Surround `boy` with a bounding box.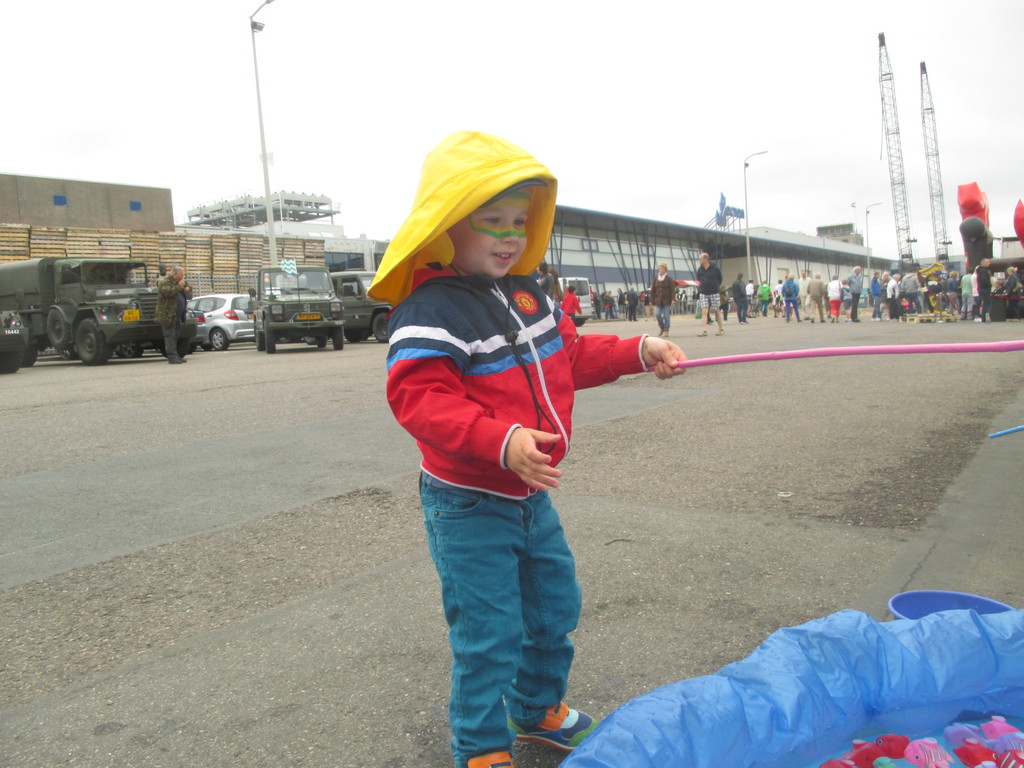
region(363, 143, 639, 725).
